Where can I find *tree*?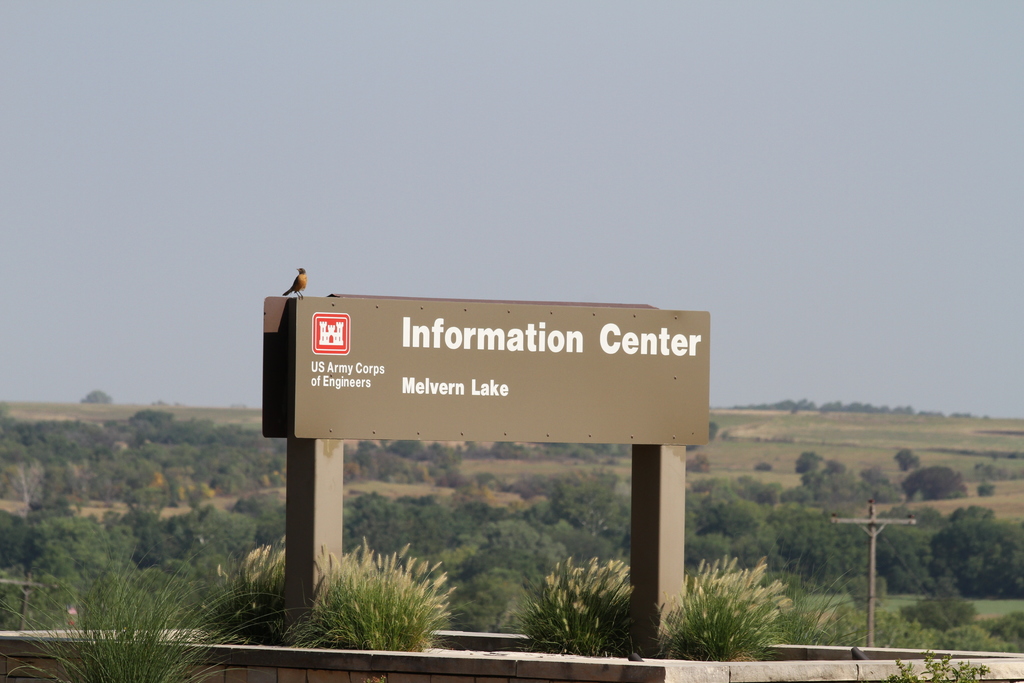
You can find it at locate(359, 441, 387, 455).
